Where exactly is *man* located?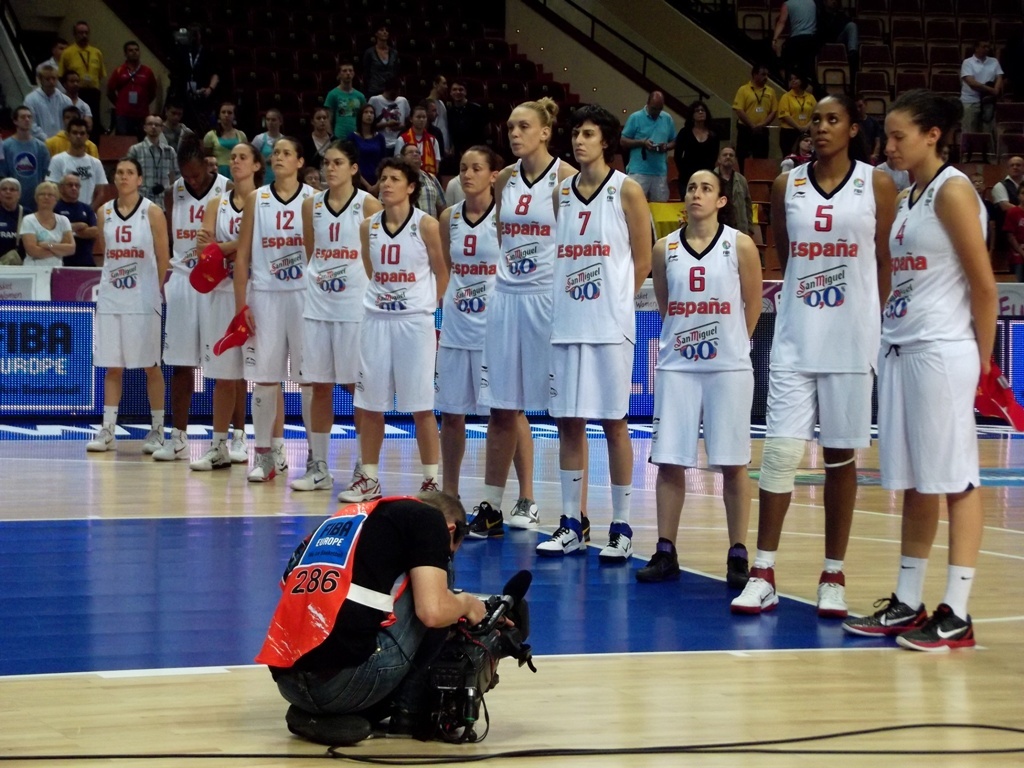
Its bounding box is BBox(0, 103, 52, 216).
